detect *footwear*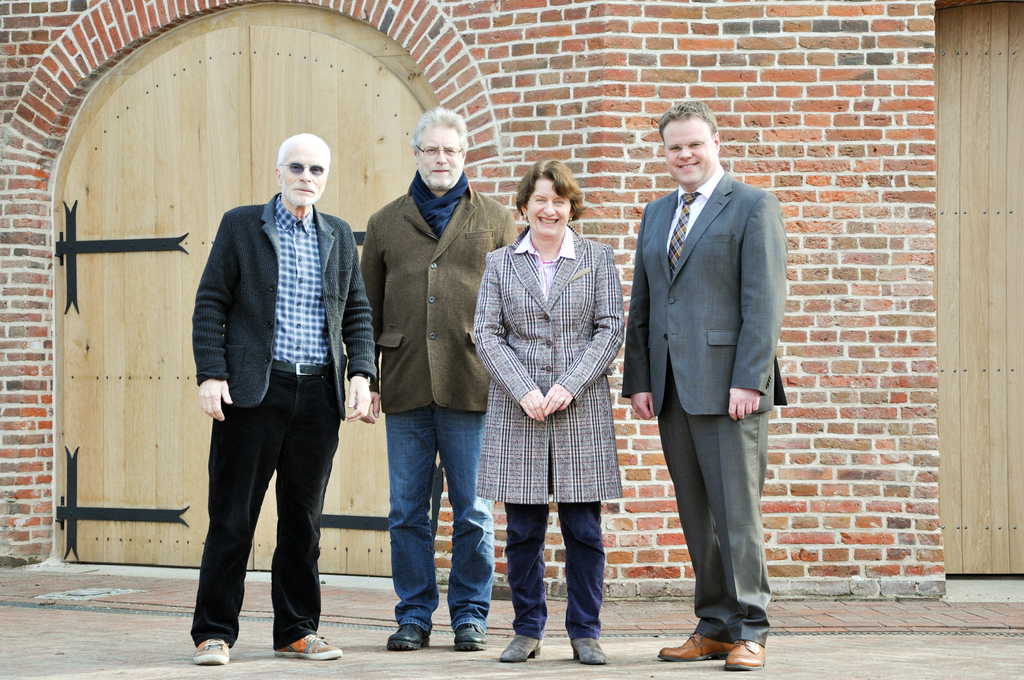
195, 633, 230, 663
